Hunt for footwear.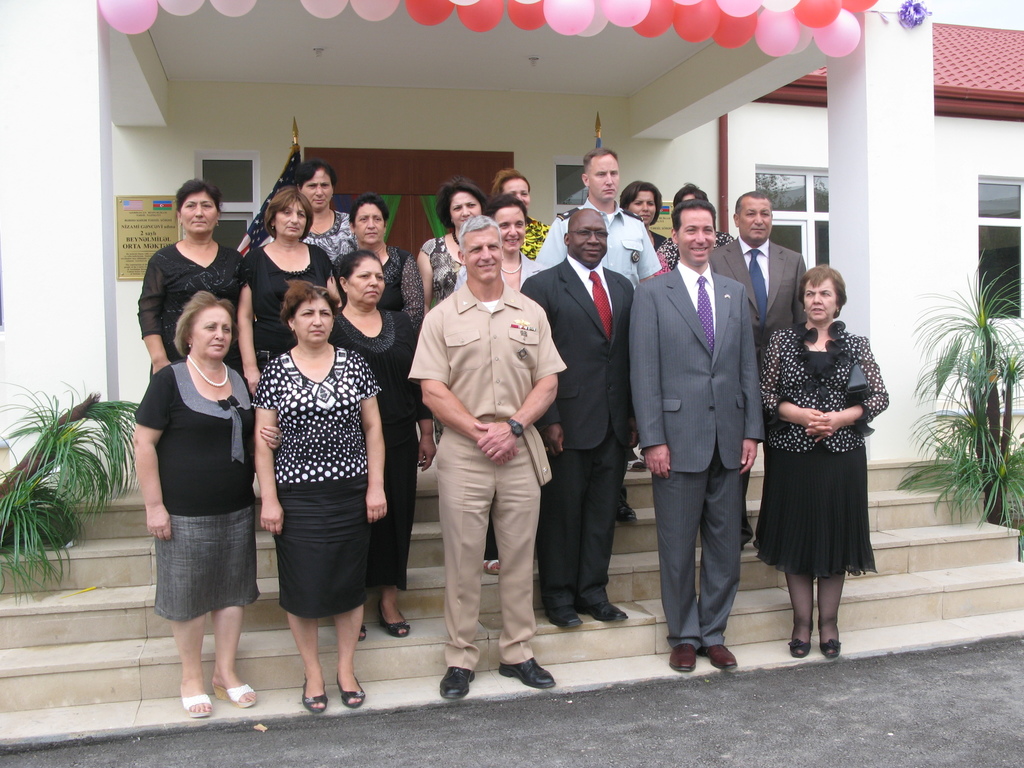
Hunted down at <region>335, 671, 365, 704</region>.
